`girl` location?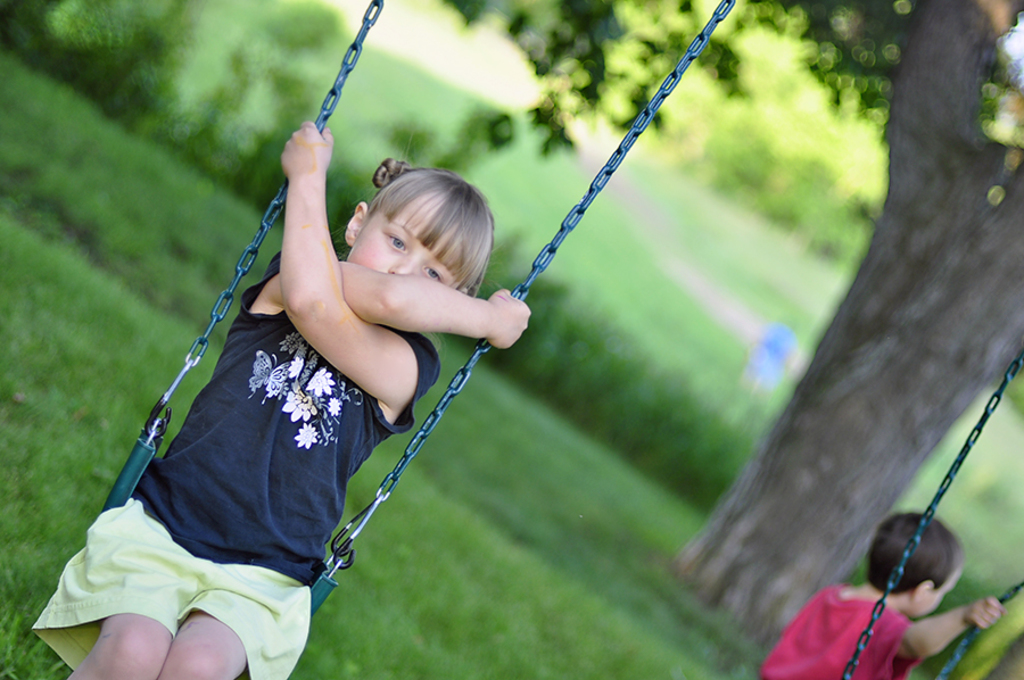
28,115,527,679
